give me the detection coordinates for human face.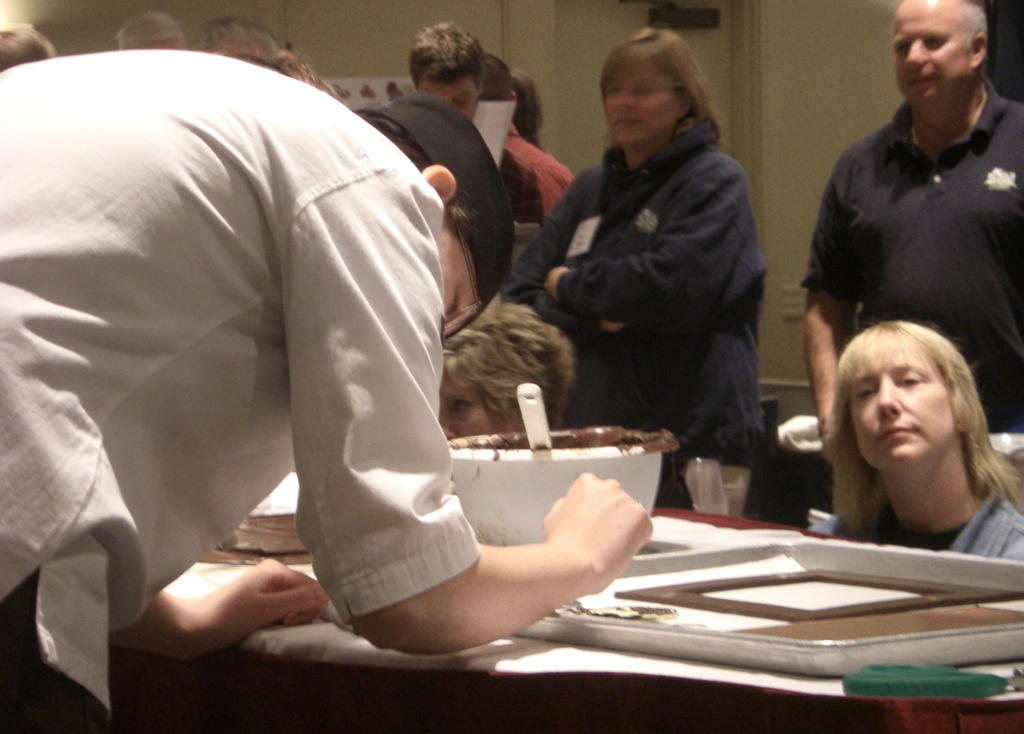
<region>606, 60, 680, 147</region>.
